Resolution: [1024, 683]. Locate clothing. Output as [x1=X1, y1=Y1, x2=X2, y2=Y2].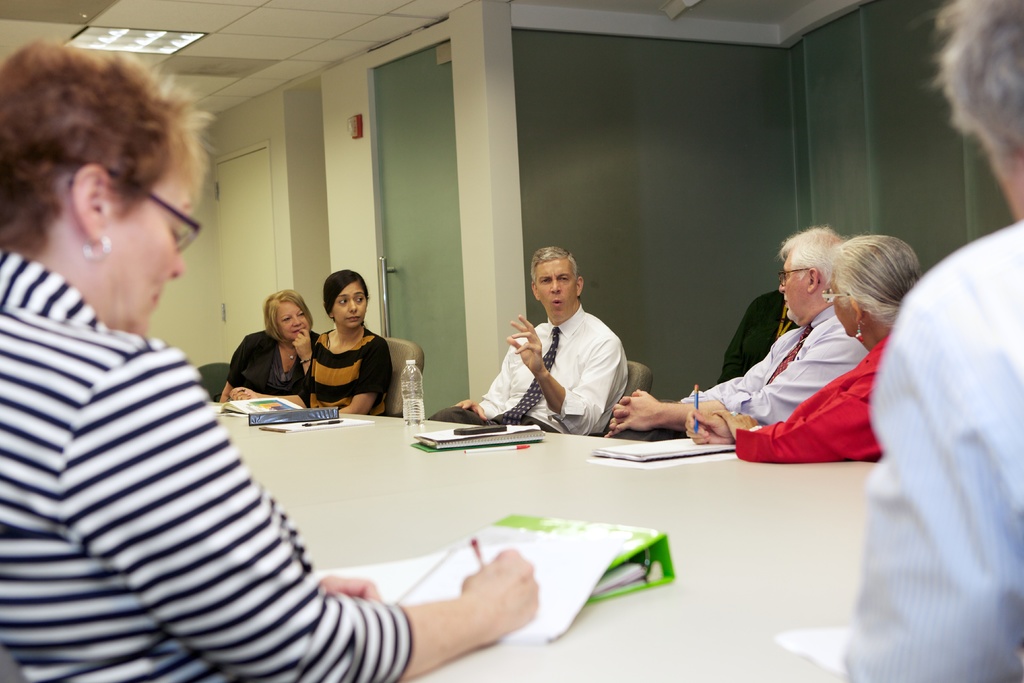
[x1=300, y1=323, x2=389, y2=420].
